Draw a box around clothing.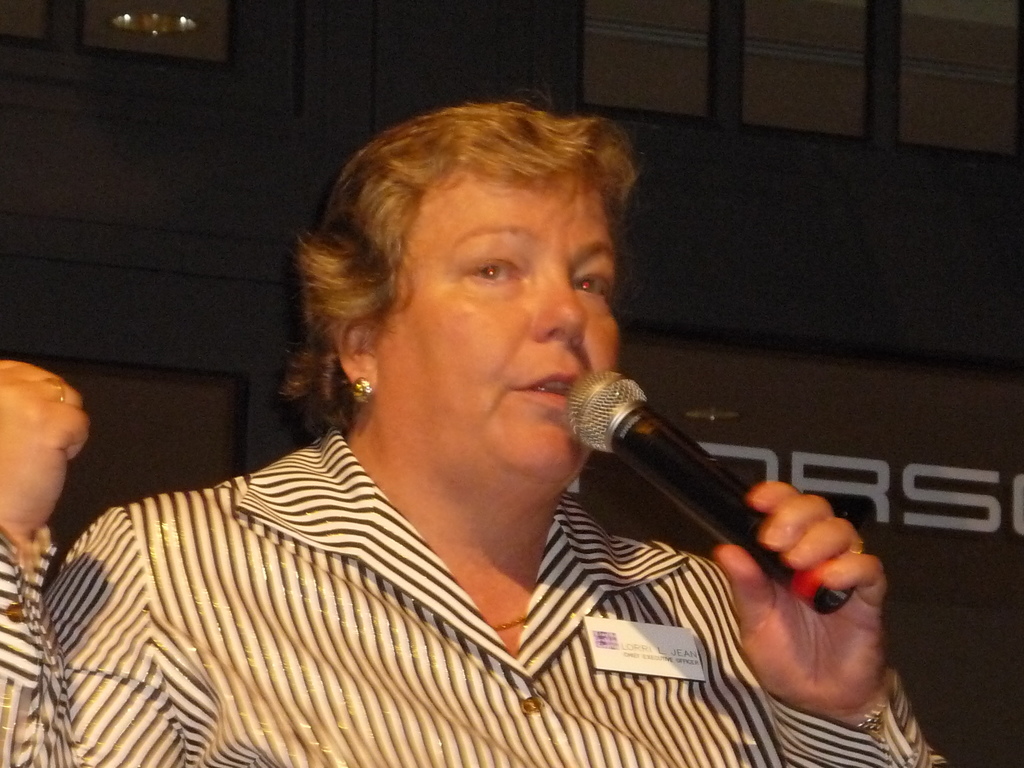
left=35, top=387, right=839, bottom=753.
